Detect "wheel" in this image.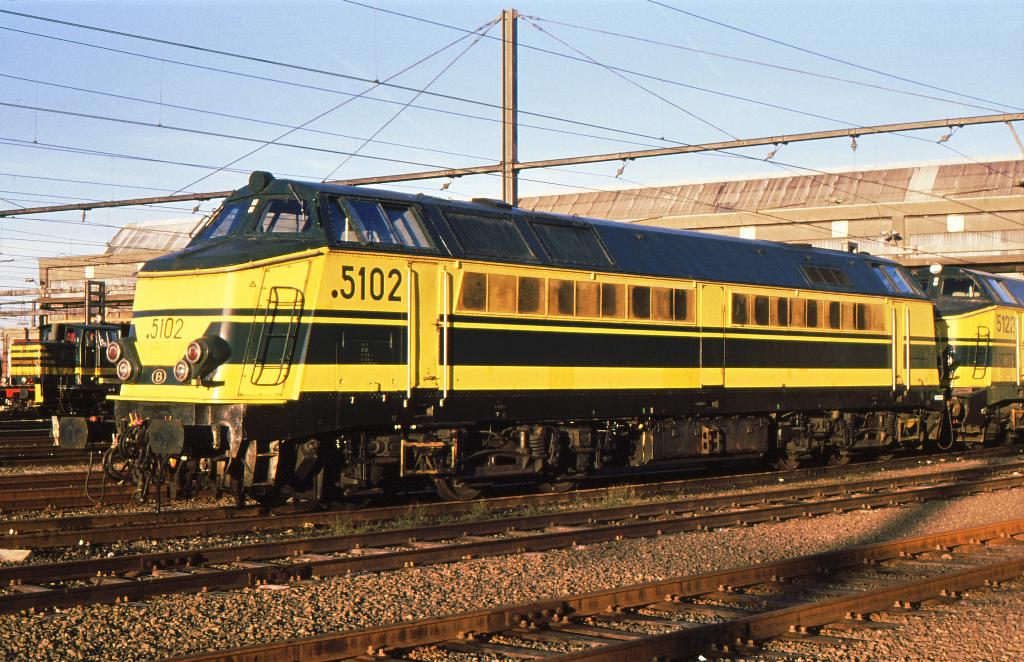
Detection: (972,440,984,448).
